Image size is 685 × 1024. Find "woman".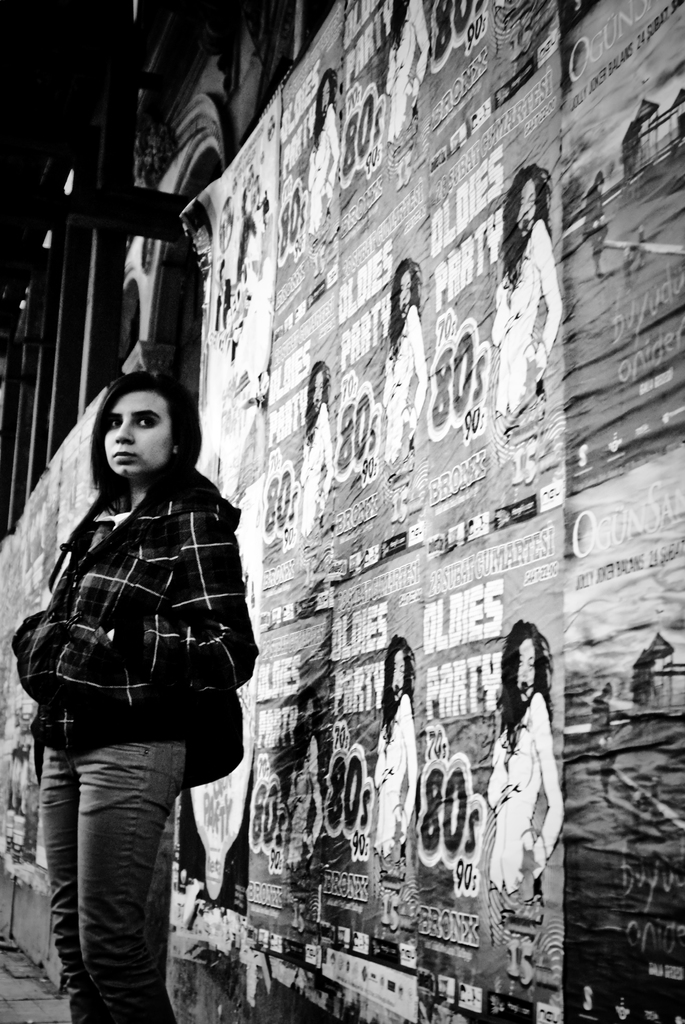
[480,609,565,947].
